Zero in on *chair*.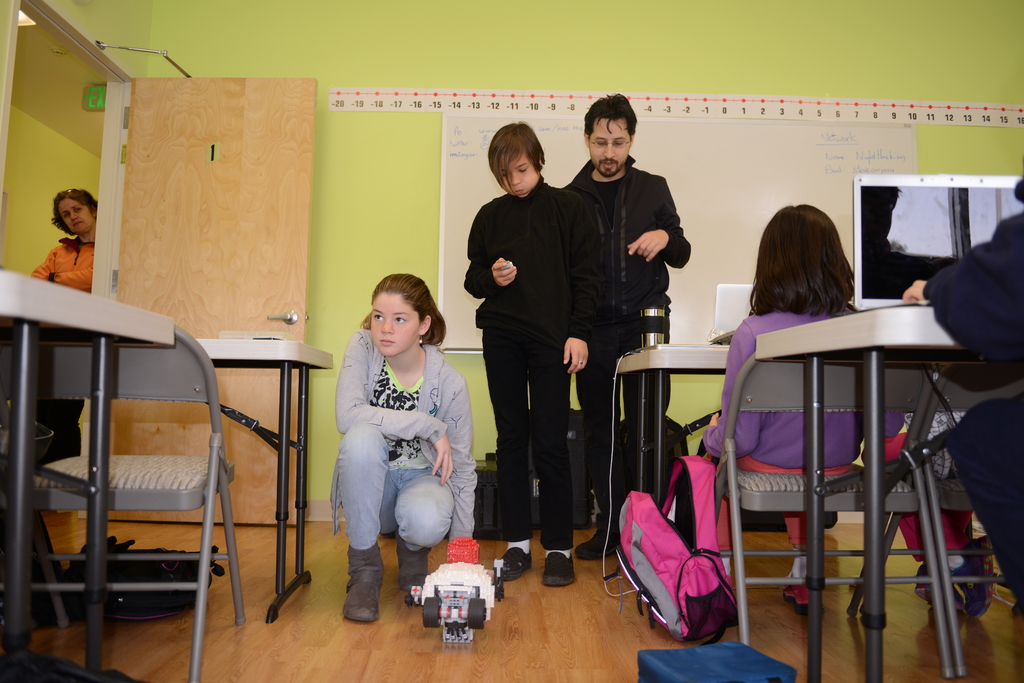
Zeroed in: {"x1": 861, "y1": 364, "x2": 1023, "y2": 681}.
